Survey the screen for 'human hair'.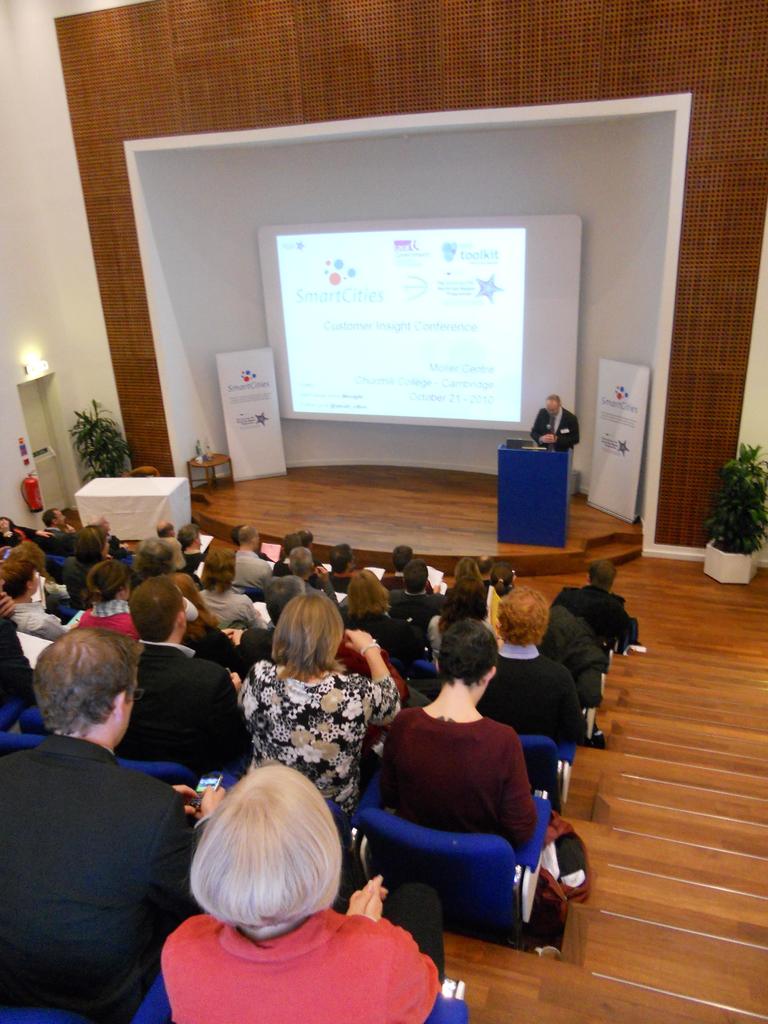
Survey found: l=41, t=507, r=59, b=528.
